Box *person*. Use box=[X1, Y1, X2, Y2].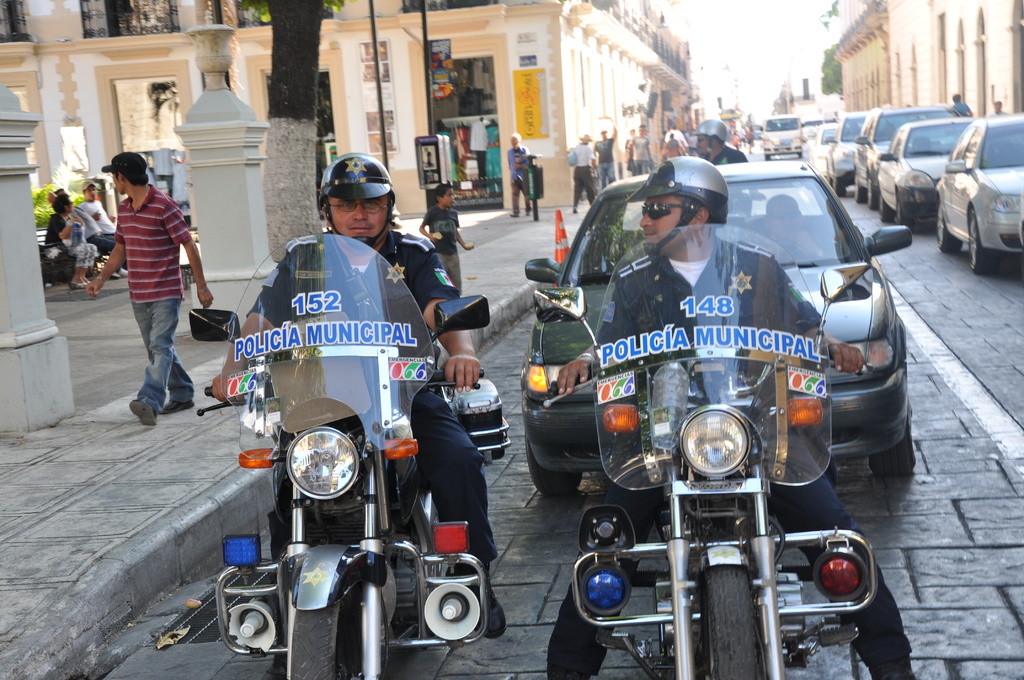
box=[415, 181, 472, 300].
